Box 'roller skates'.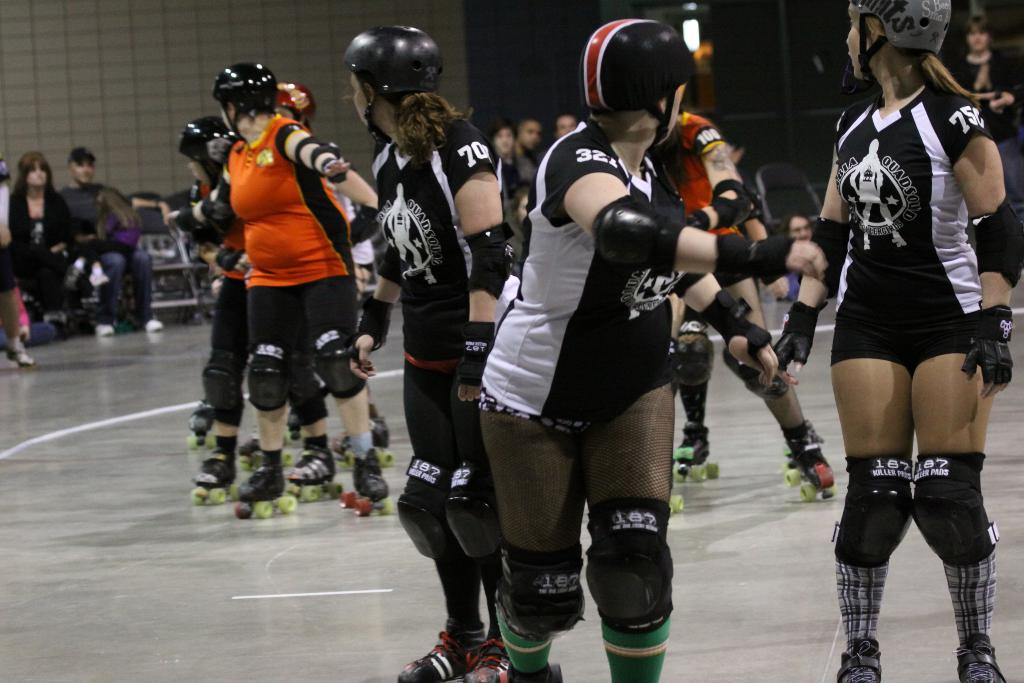
<bbox>781, 420, 835, 499</bbox>.
